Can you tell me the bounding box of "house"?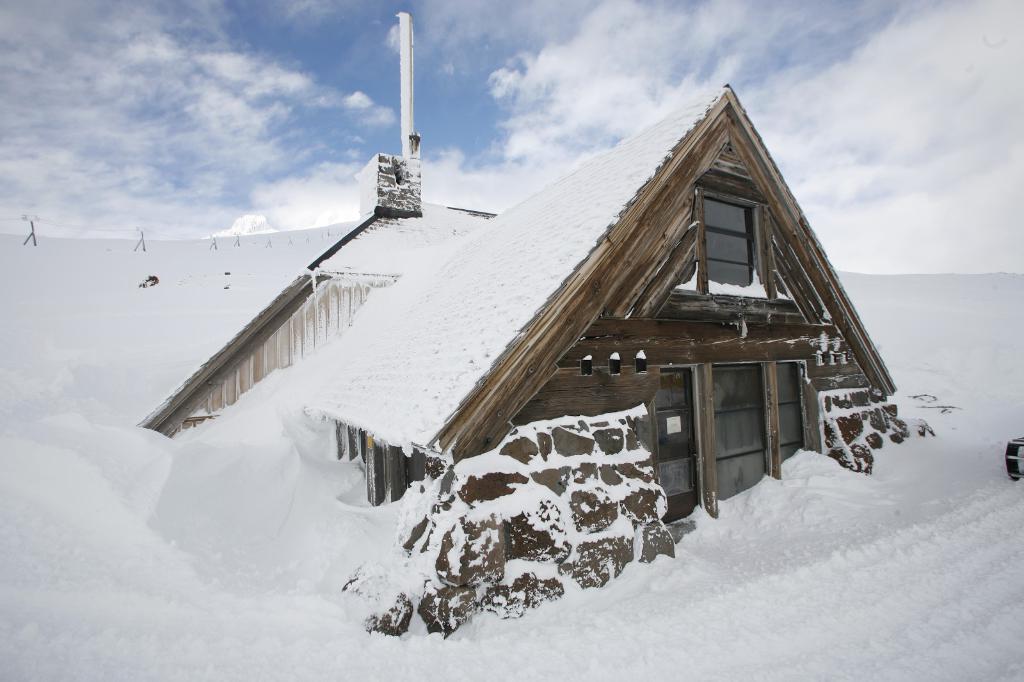
(x1=127, y1=11, x2=895, y2=648).
